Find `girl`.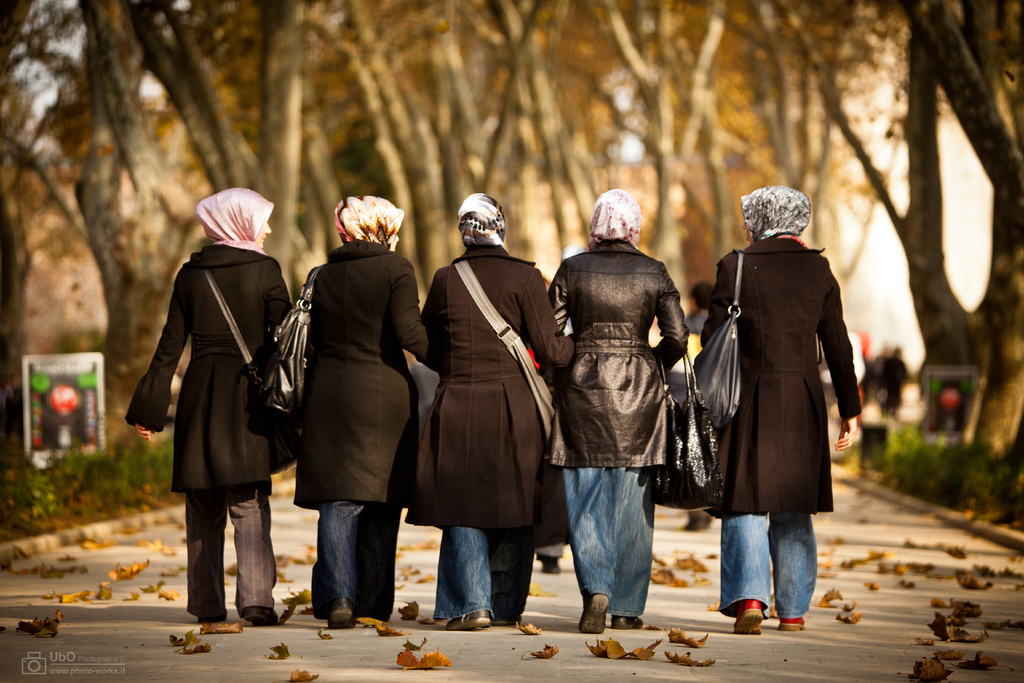
crop(129, 186, 298, 625).
